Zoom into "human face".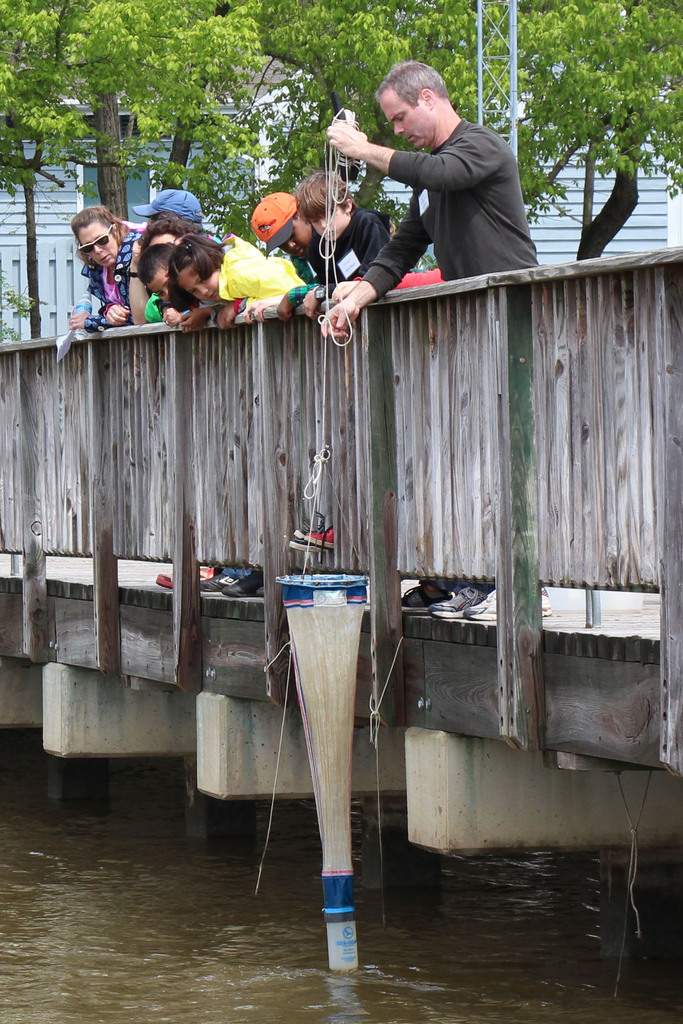
Zoom target: box(178, 266, 222, 303).
